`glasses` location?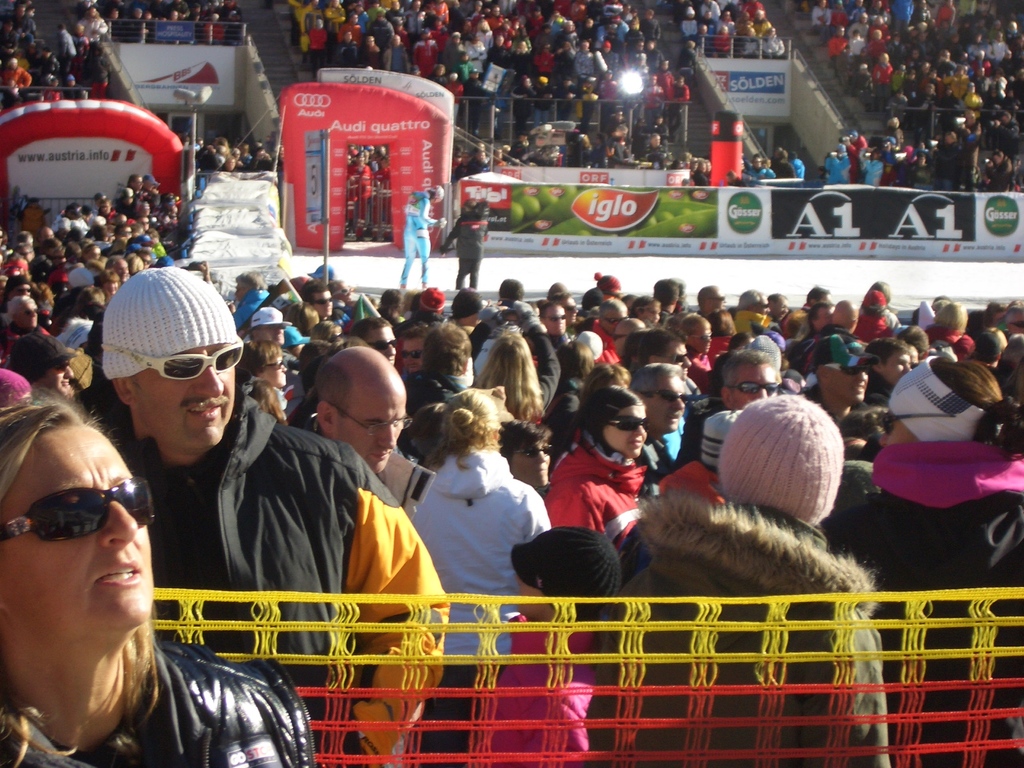
(left=398, top=351, right=424, bottom=358)
